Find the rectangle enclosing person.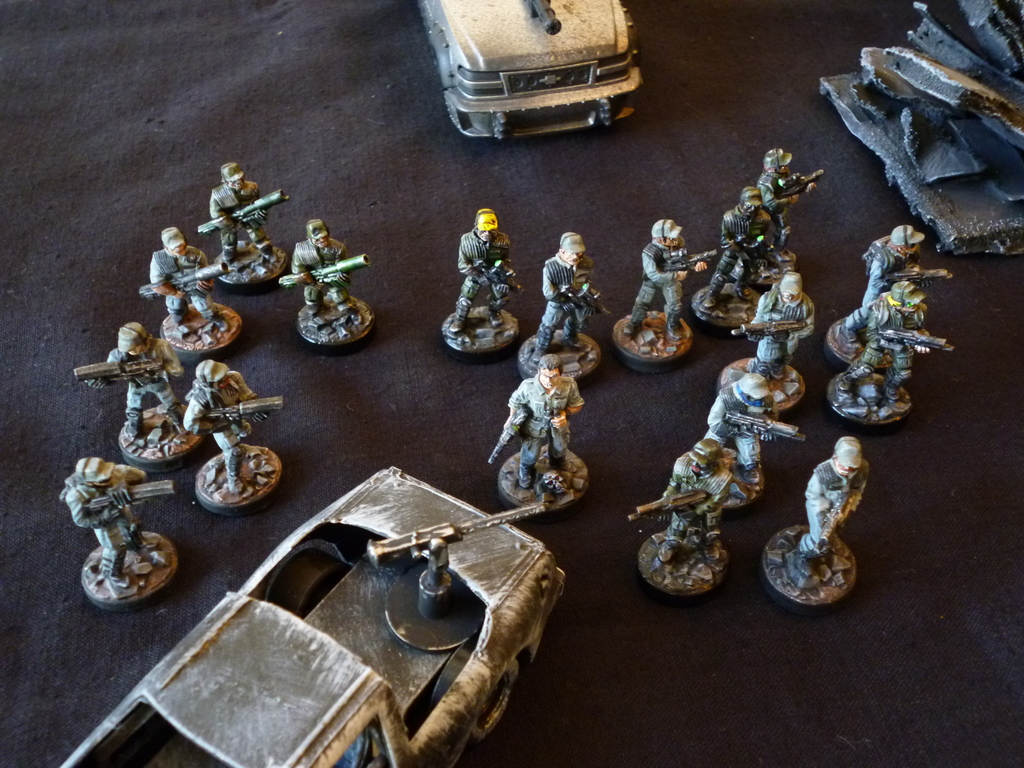
bbox=[795, 436, 870, 584].
